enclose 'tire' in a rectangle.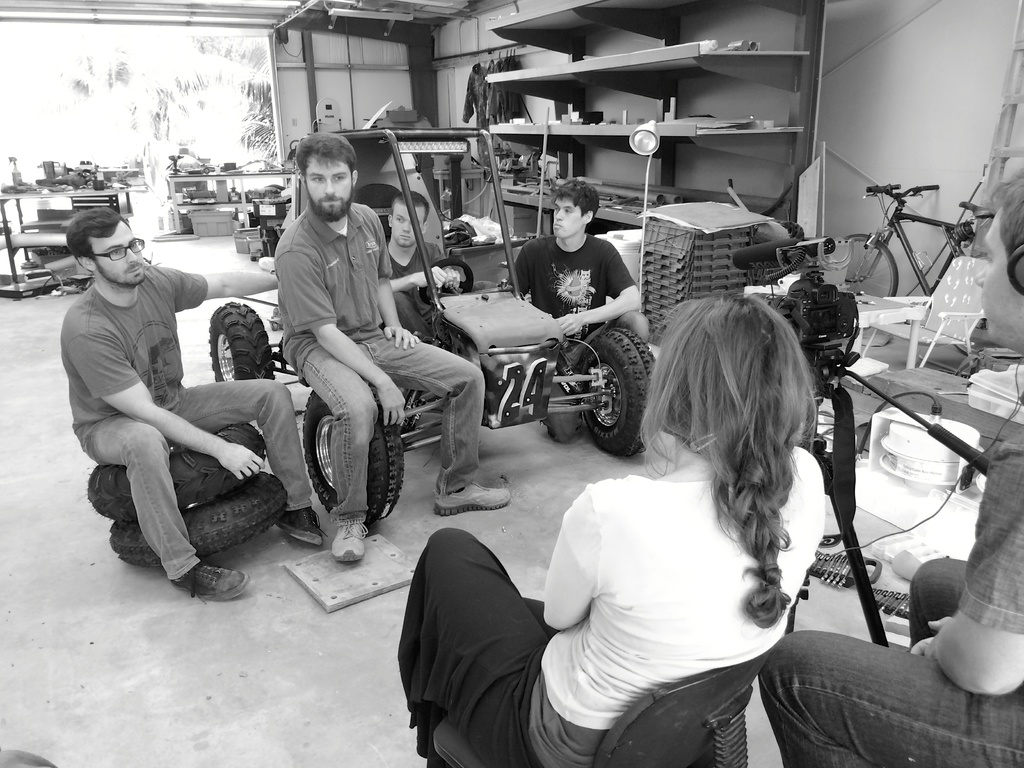
bbox=(209, 302, 280, 390).
